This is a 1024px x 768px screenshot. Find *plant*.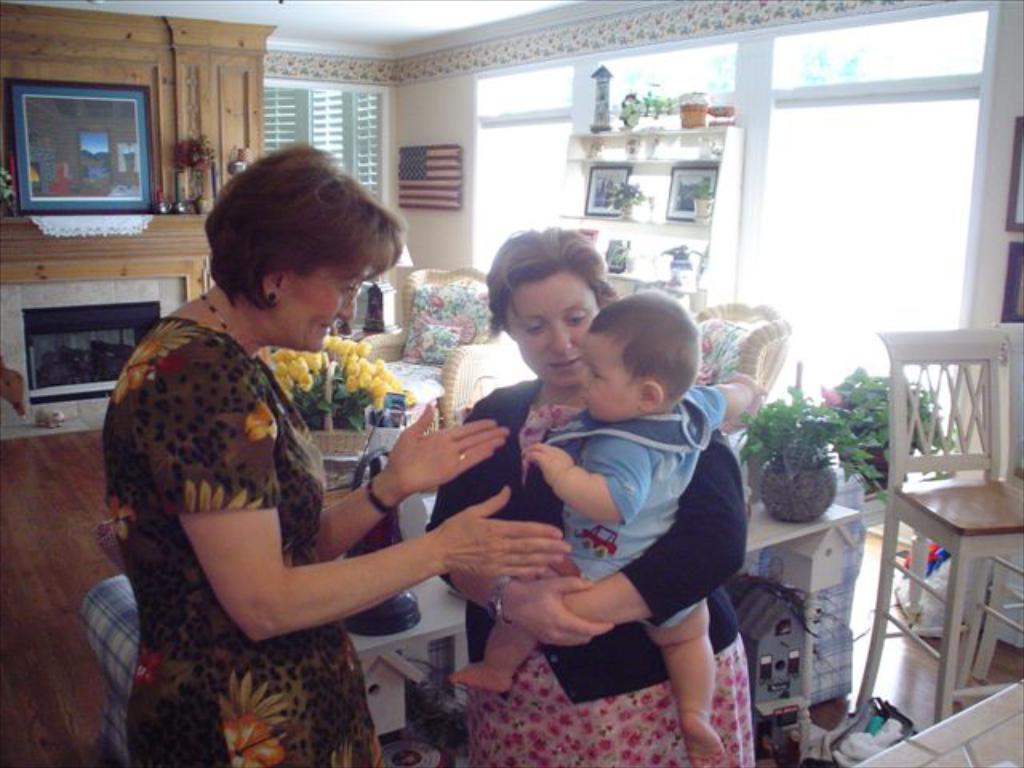
Bounding box: {"left": 605, "top": 174, "right": 648, "bottom": 226}.
